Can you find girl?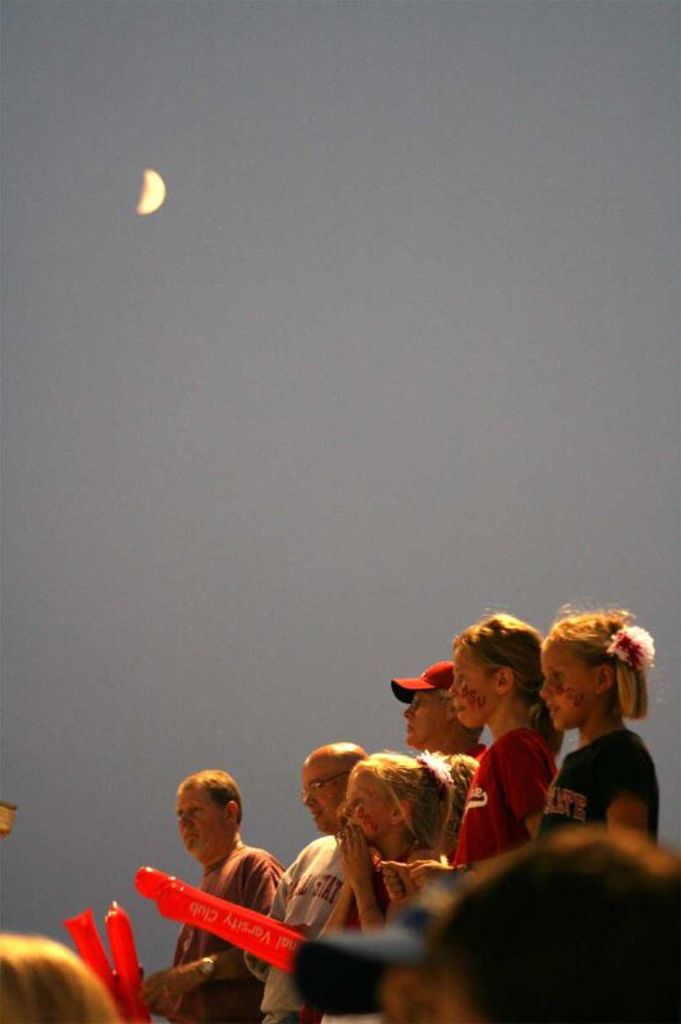
Yes, bounding box: rect(535, 603, 659, 851).
